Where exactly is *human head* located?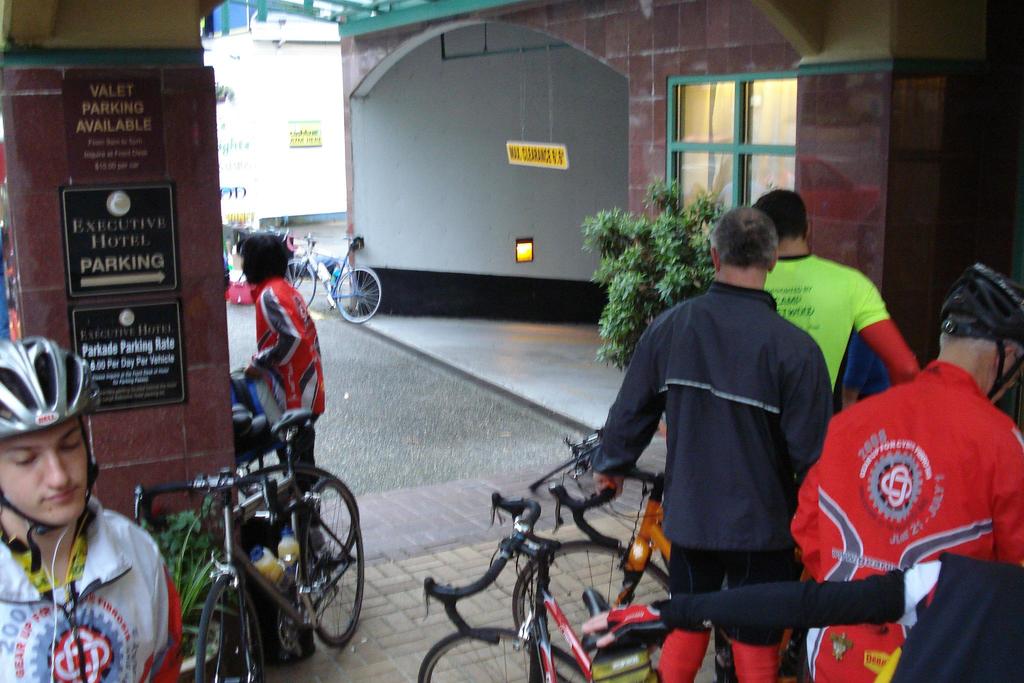
Its bounding box is left=937, top=262, right=1023, bottom=409.
